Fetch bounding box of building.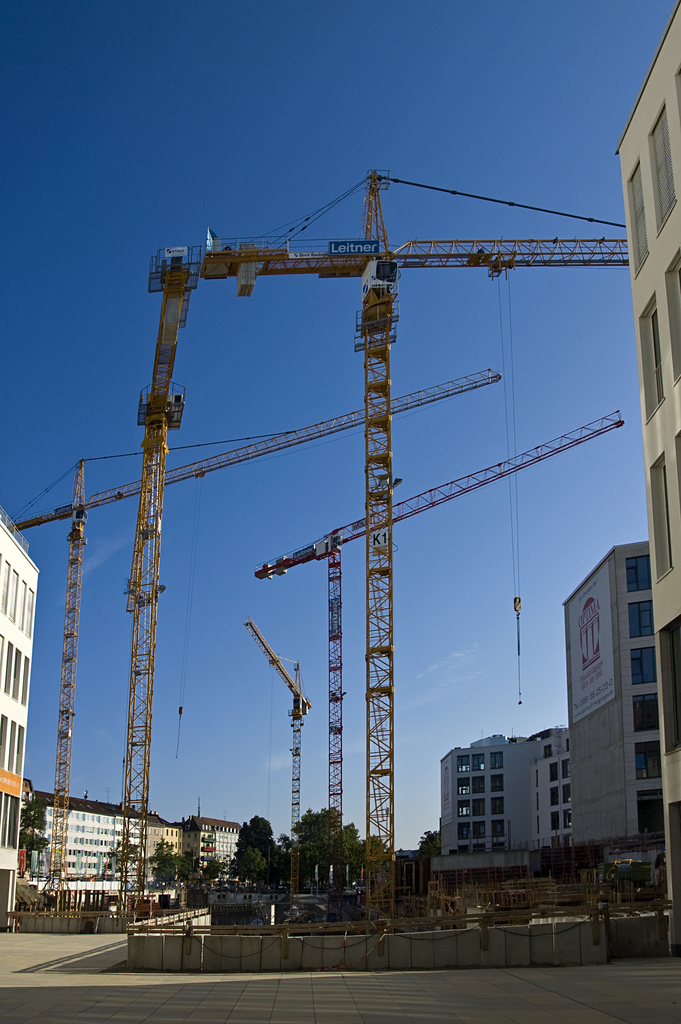
Bbox: BBox(19, 794, 146, 884).
